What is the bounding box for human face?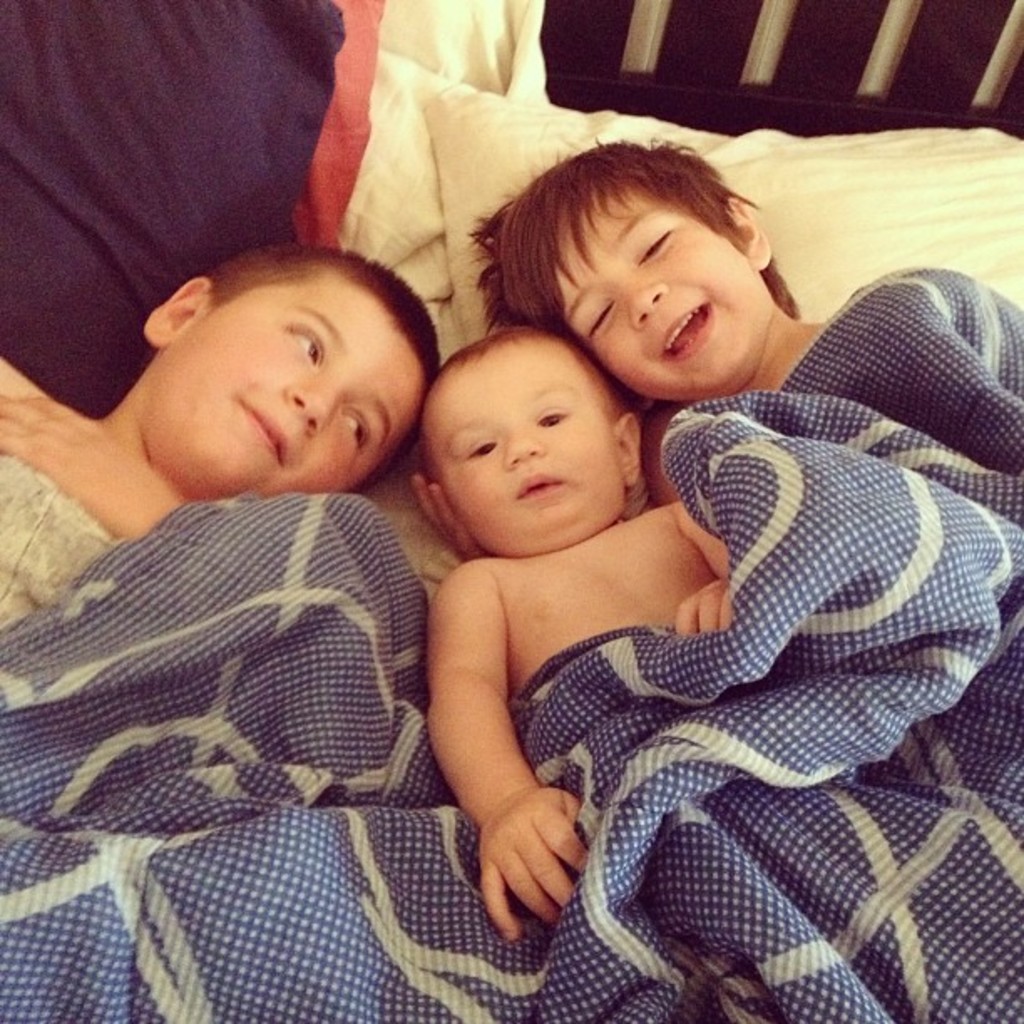
x1=562, y1=191, x2=780, y2=398.
